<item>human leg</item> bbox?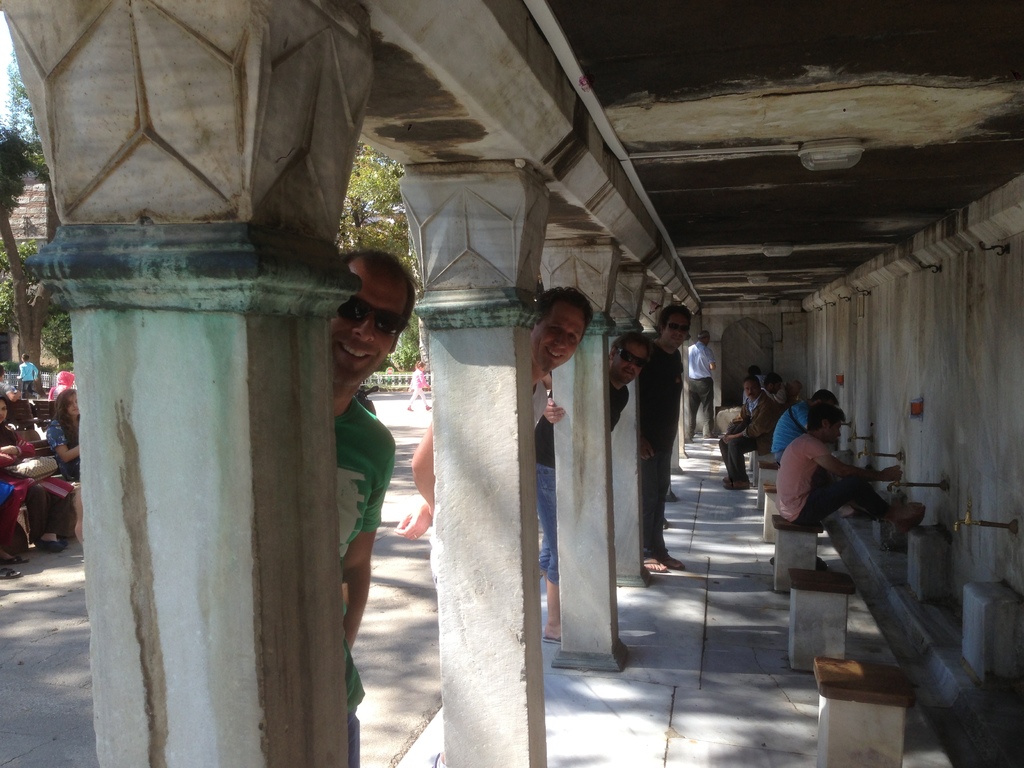
{"x1": 637, "y1": 452, "x2": 673, "y2": 577}
